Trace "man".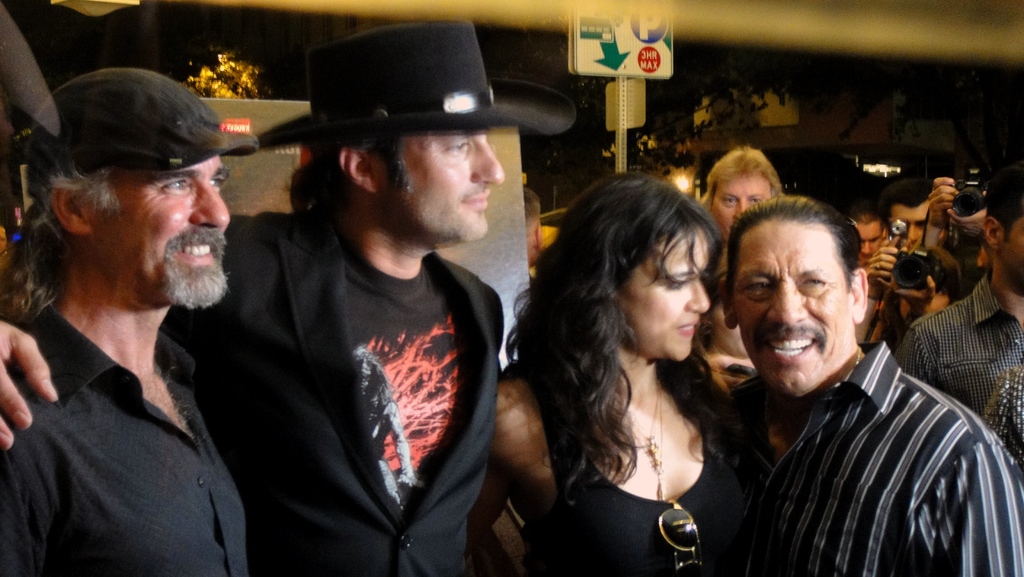
Traced to region(890, 190, 1023, 412).
